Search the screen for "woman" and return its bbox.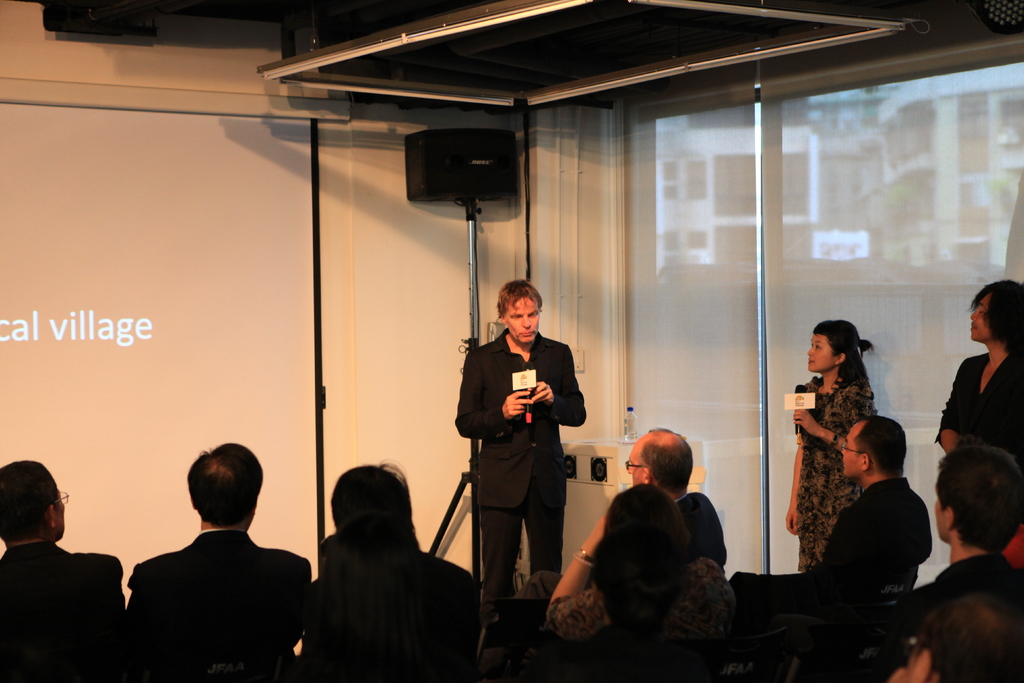
Found: 797/324/906/558.
